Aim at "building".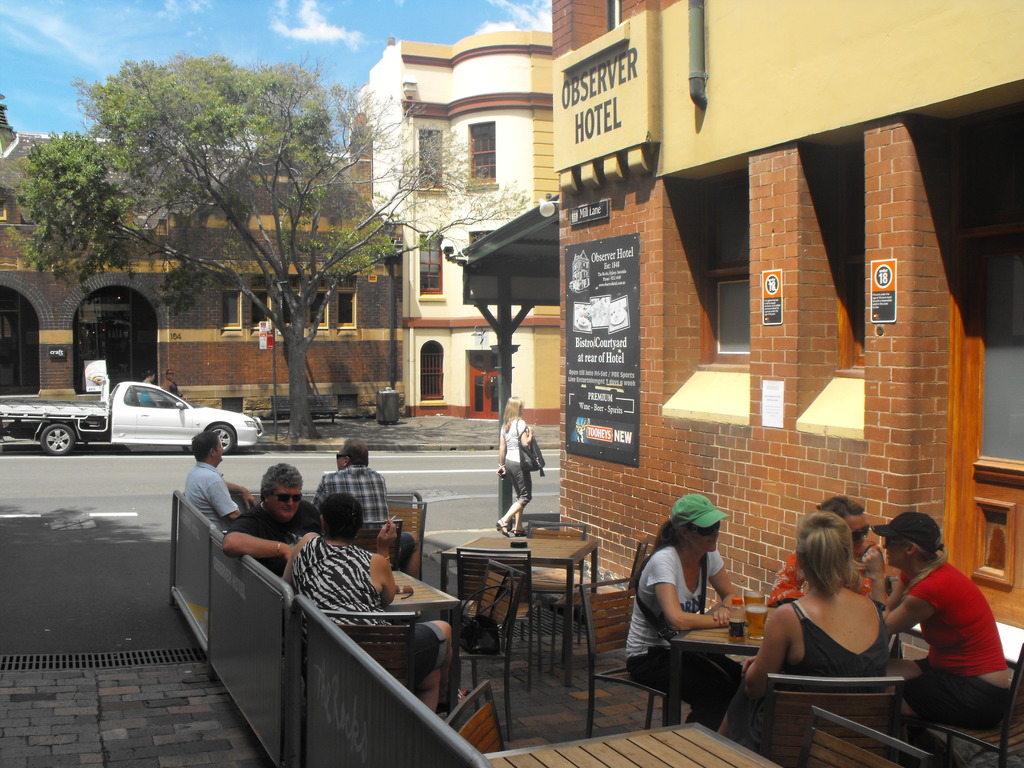
Aimed at [left=345, top=35, right=561, bottom=414].
